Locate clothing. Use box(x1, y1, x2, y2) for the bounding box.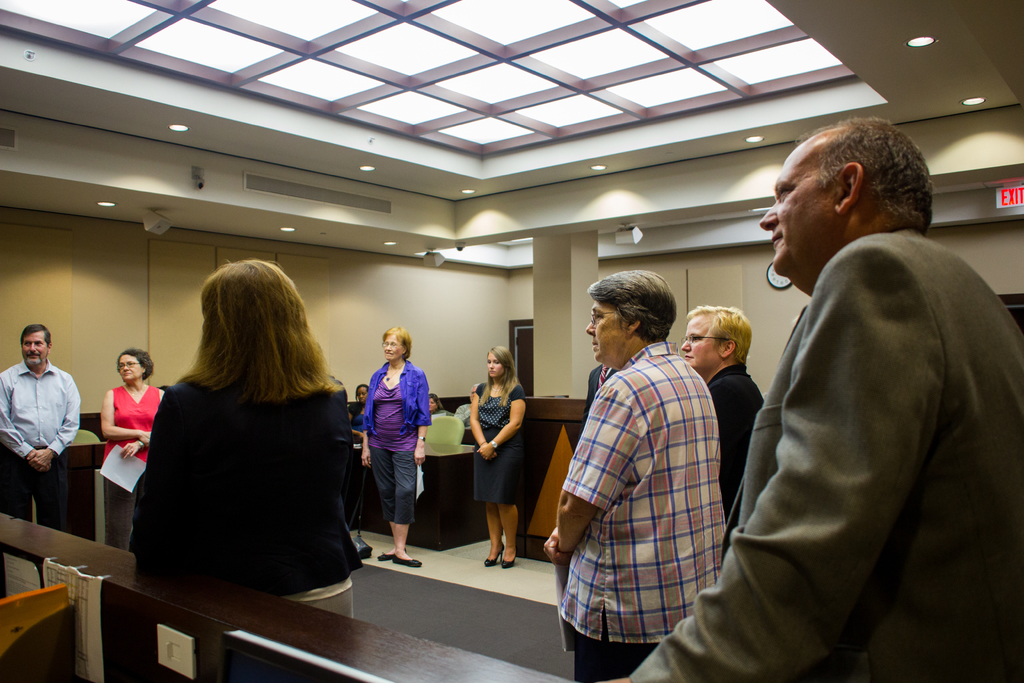
box(624, 240, 1023, 682).
